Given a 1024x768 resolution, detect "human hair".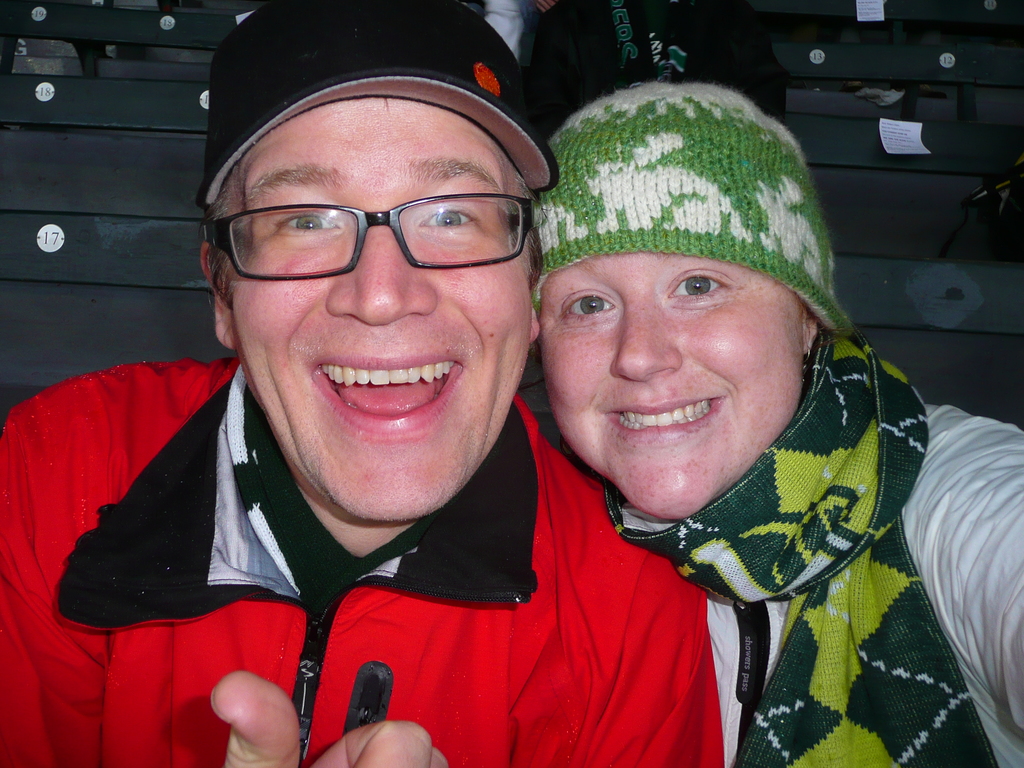
196:157:244:293.
